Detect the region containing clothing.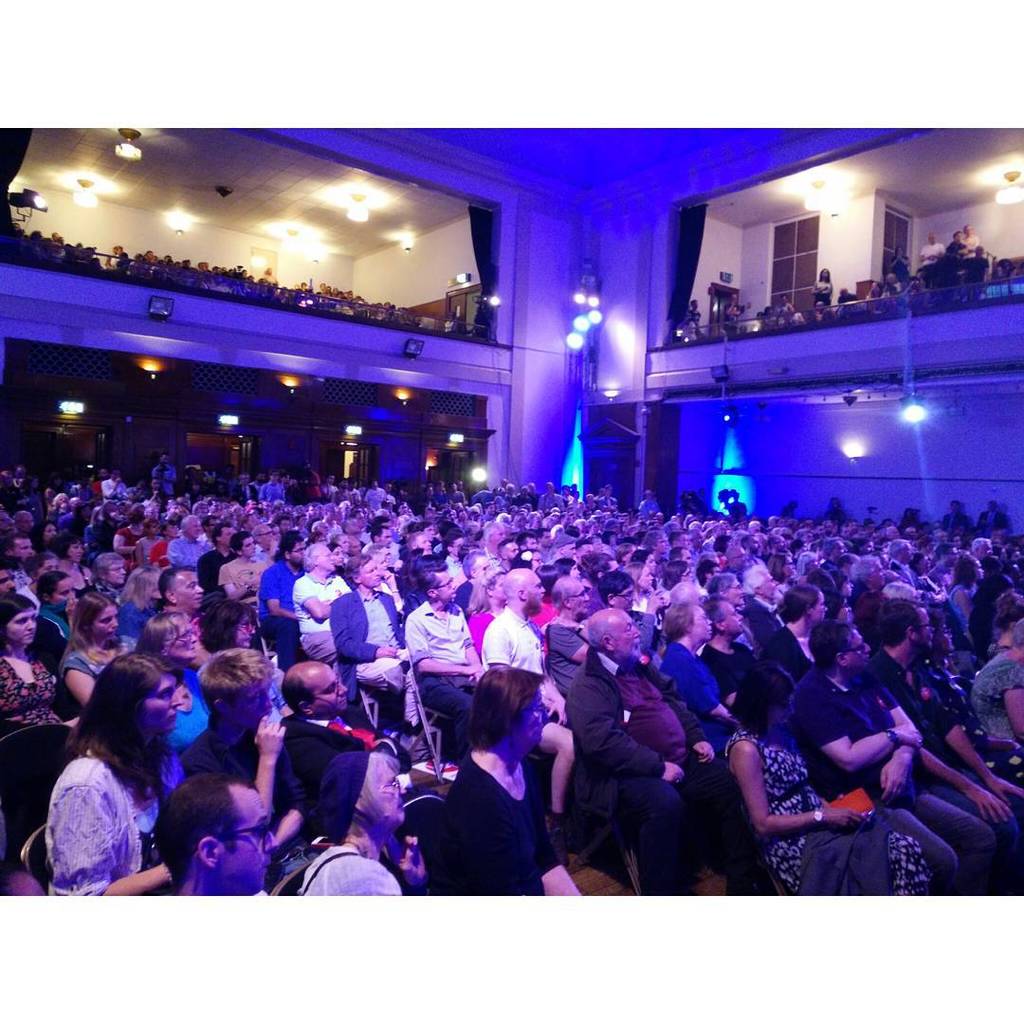
box(286, 829, 405, 902).
